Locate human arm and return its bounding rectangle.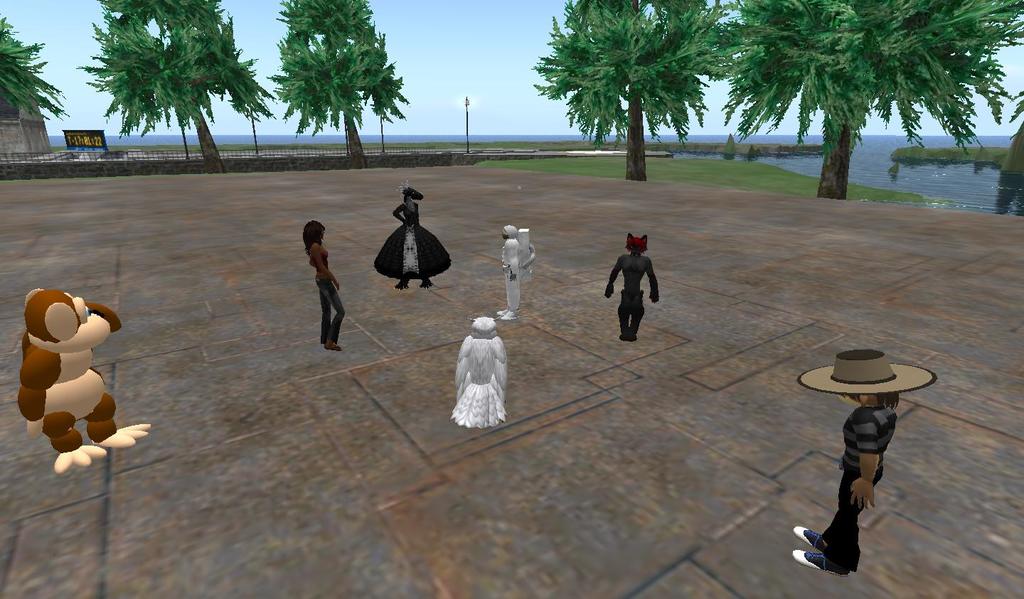
(x1=851, y1=410, x2=878, y2=509).
